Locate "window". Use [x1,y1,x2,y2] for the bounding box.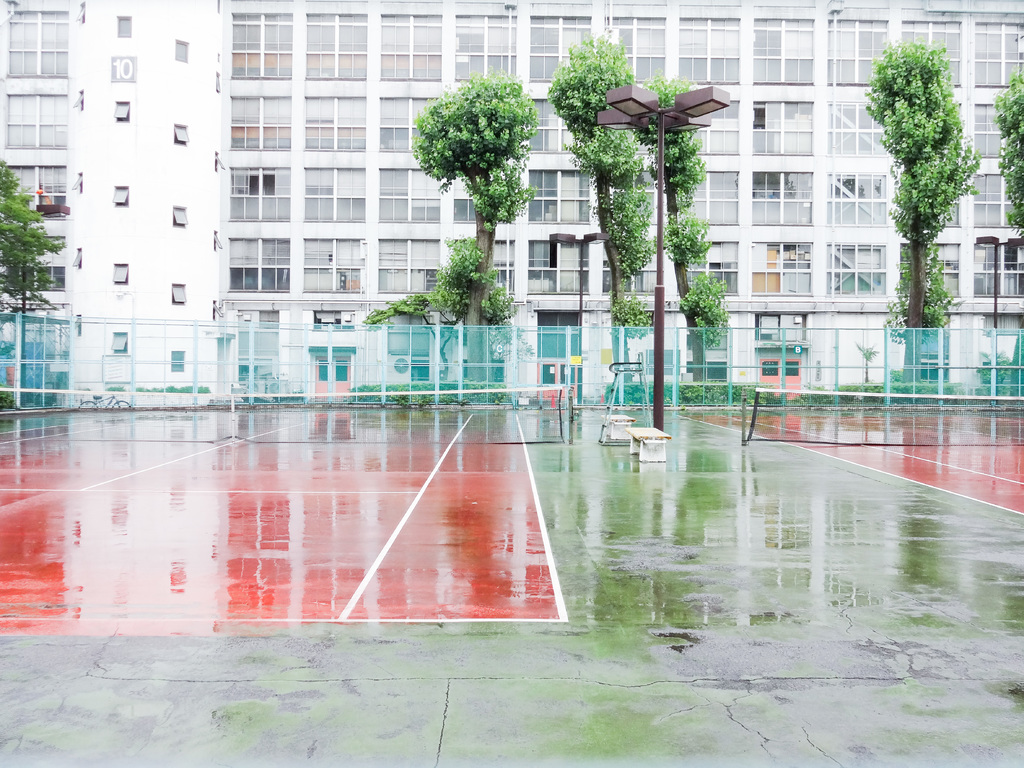
[231,97,289,149].
